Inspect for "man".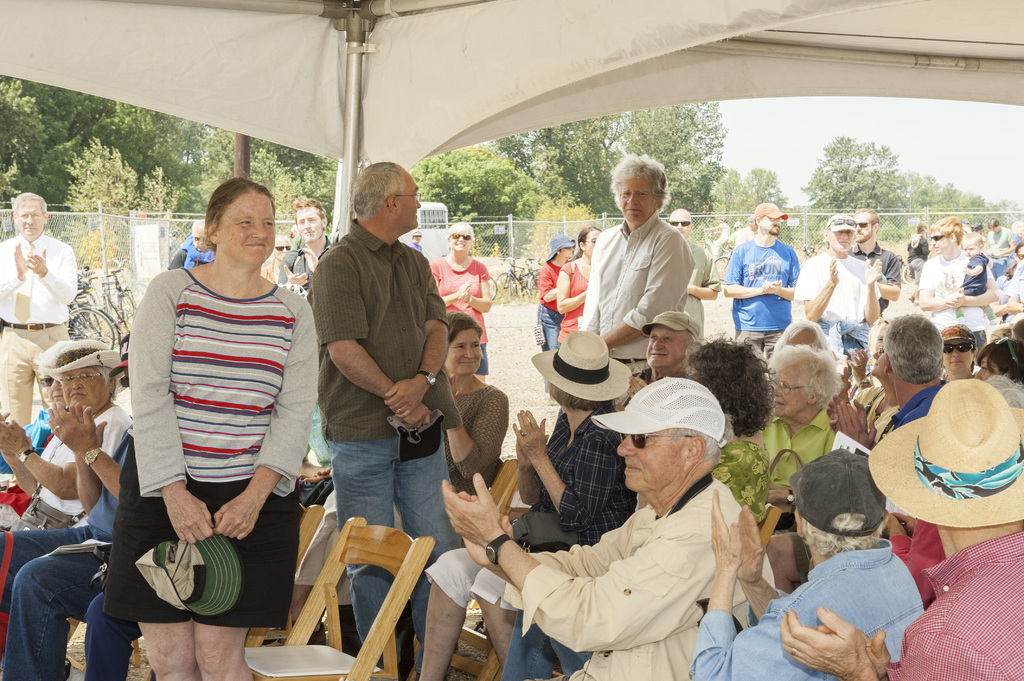
Inspection: locate(831, 312, 945, 449).
